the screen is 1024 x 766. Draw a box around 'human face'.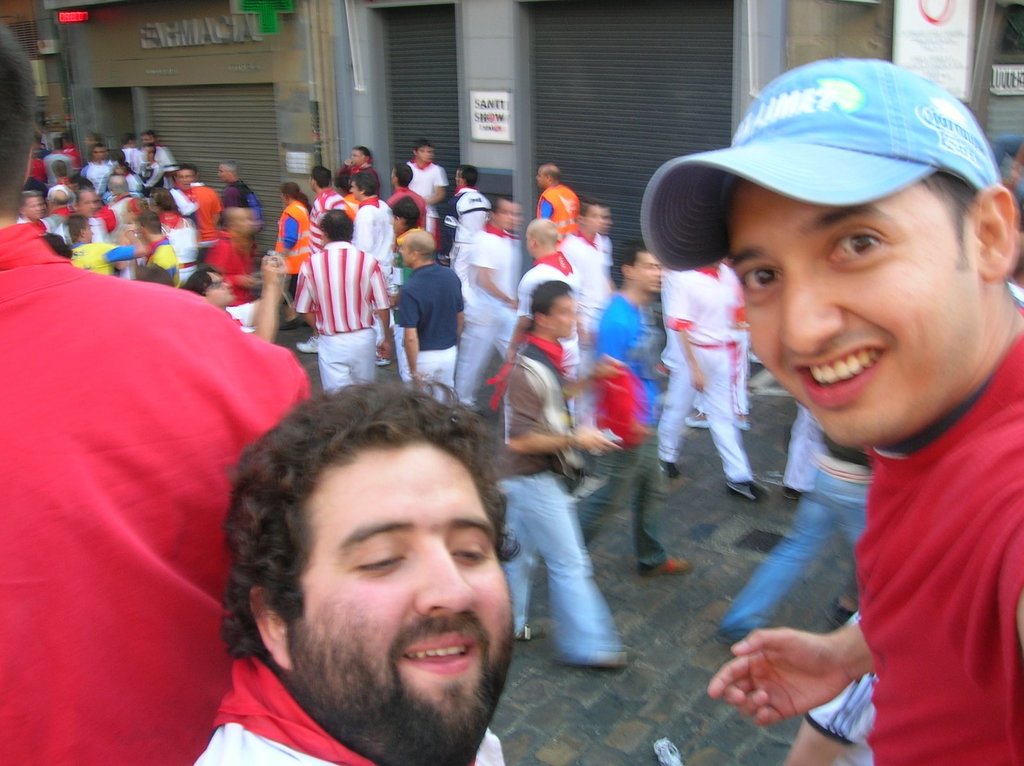
547/291/582/338.
